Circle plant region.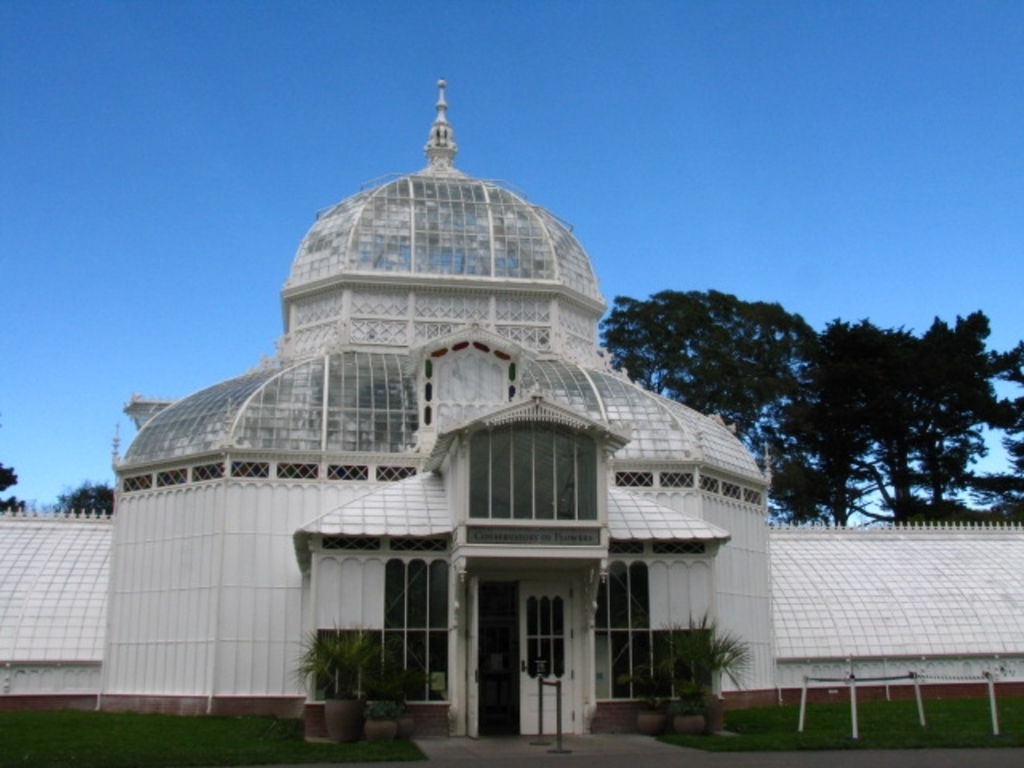
Region: <region>619, 608, 747, 715</region>.
